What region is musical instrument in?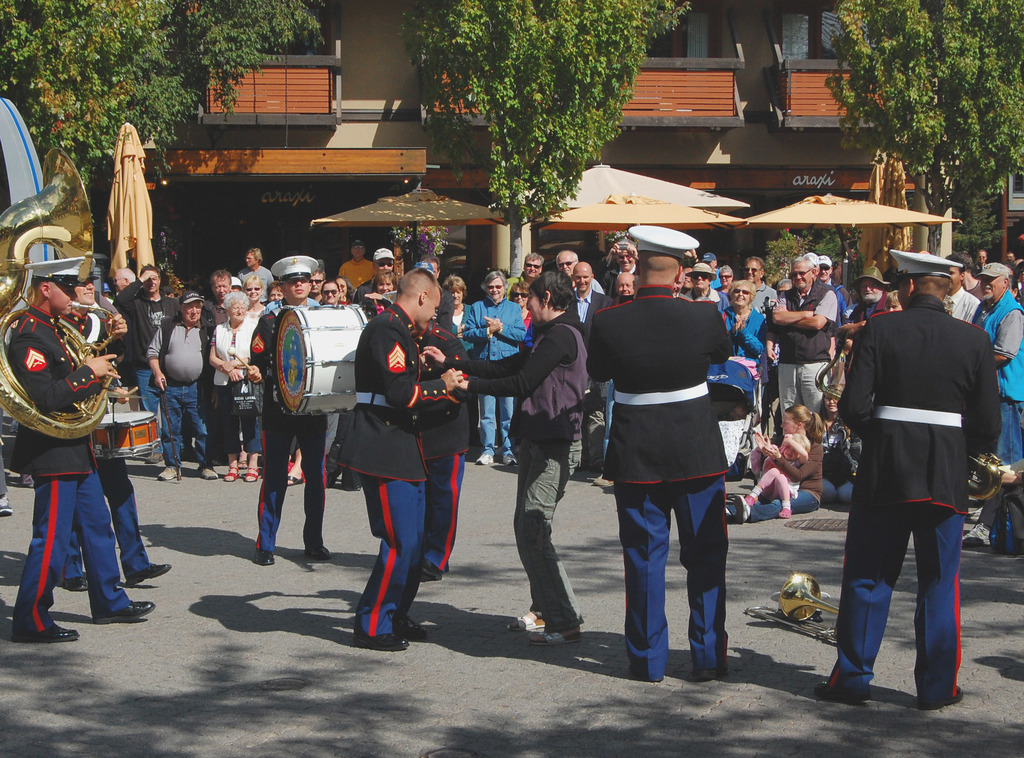
[x1=268, y1=303, x2=374, y2=421].
